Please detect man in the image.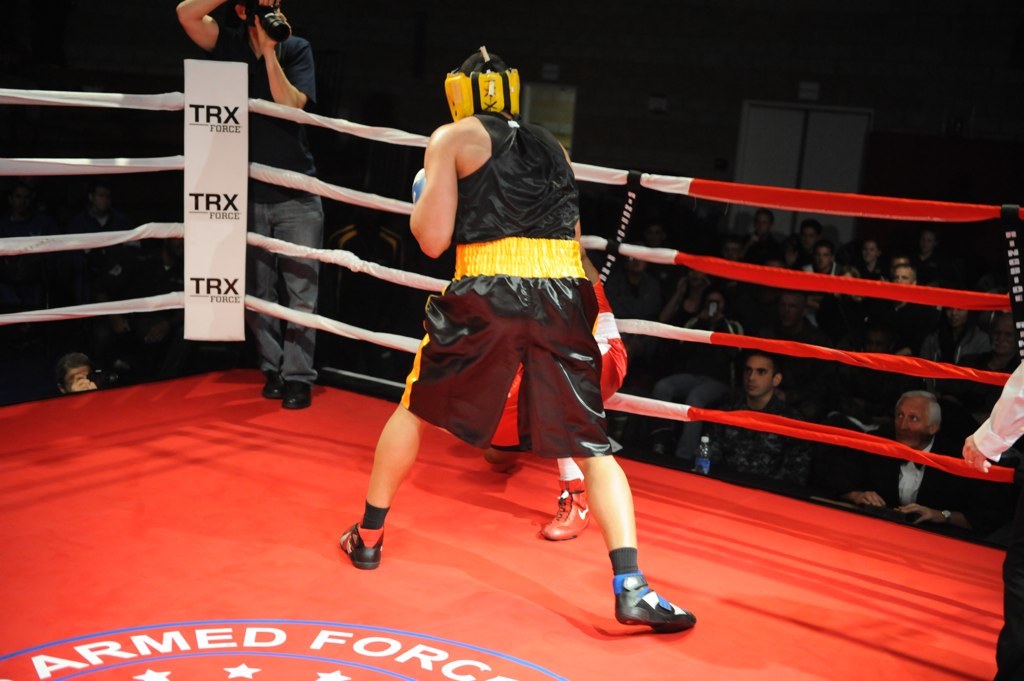
left=758, top=290, right=824, bottom=415.
